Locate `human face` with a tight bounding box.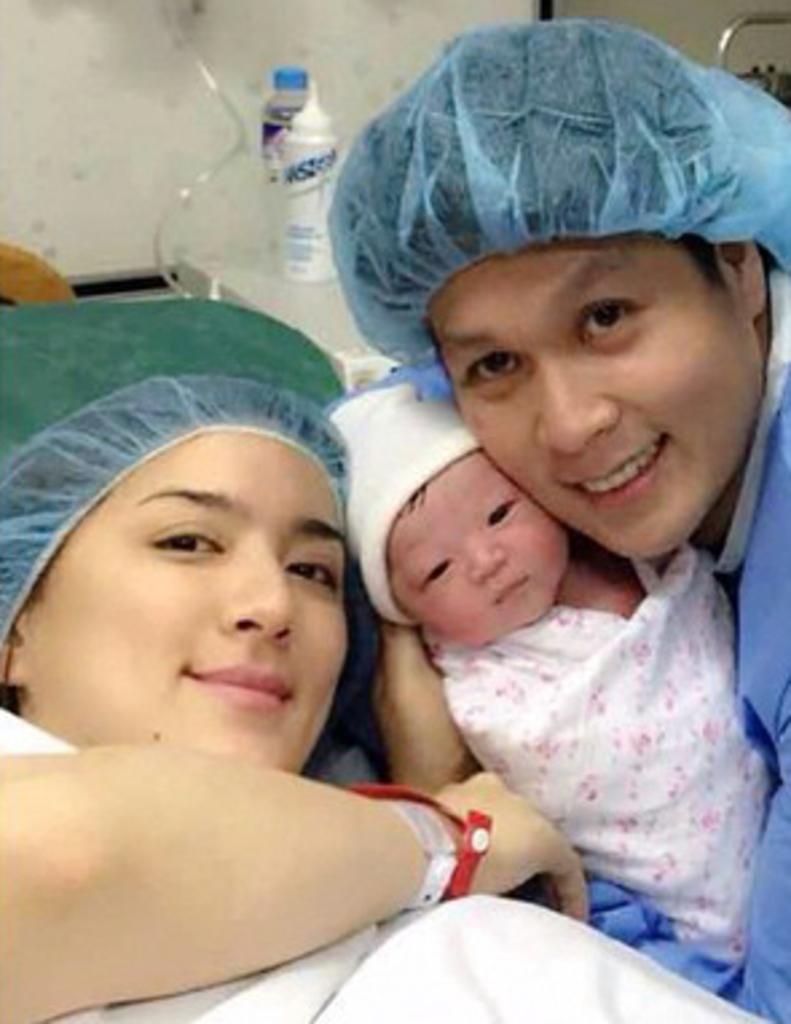
x1=429 y1=239 x2=770 y2=560.
